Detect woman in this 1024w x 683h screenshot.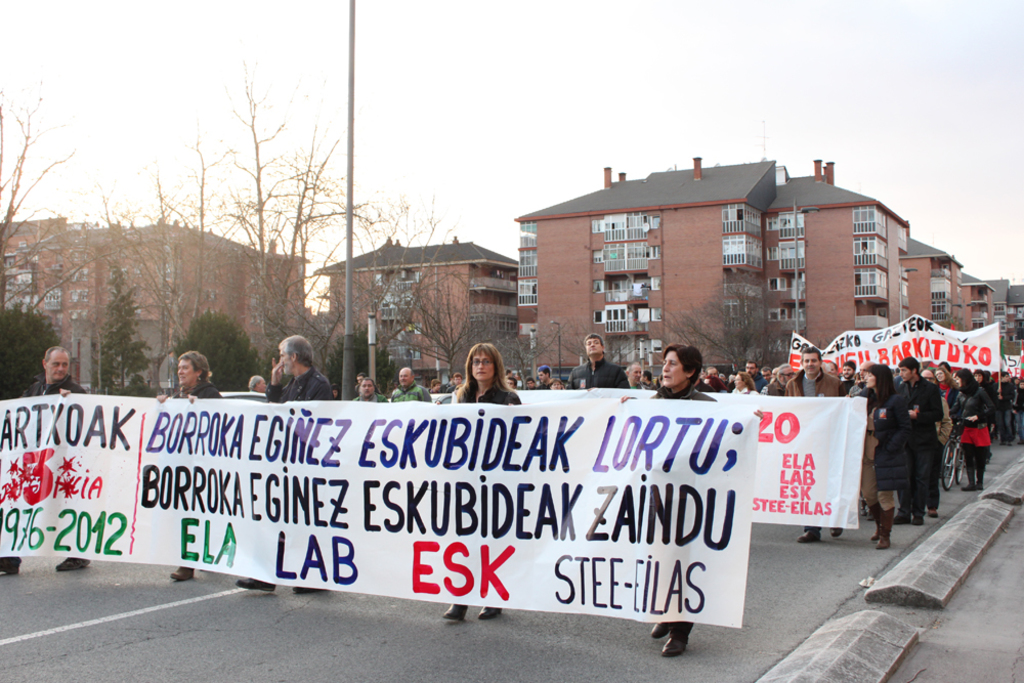
Detection: crop(152, 350, 222, 582).
